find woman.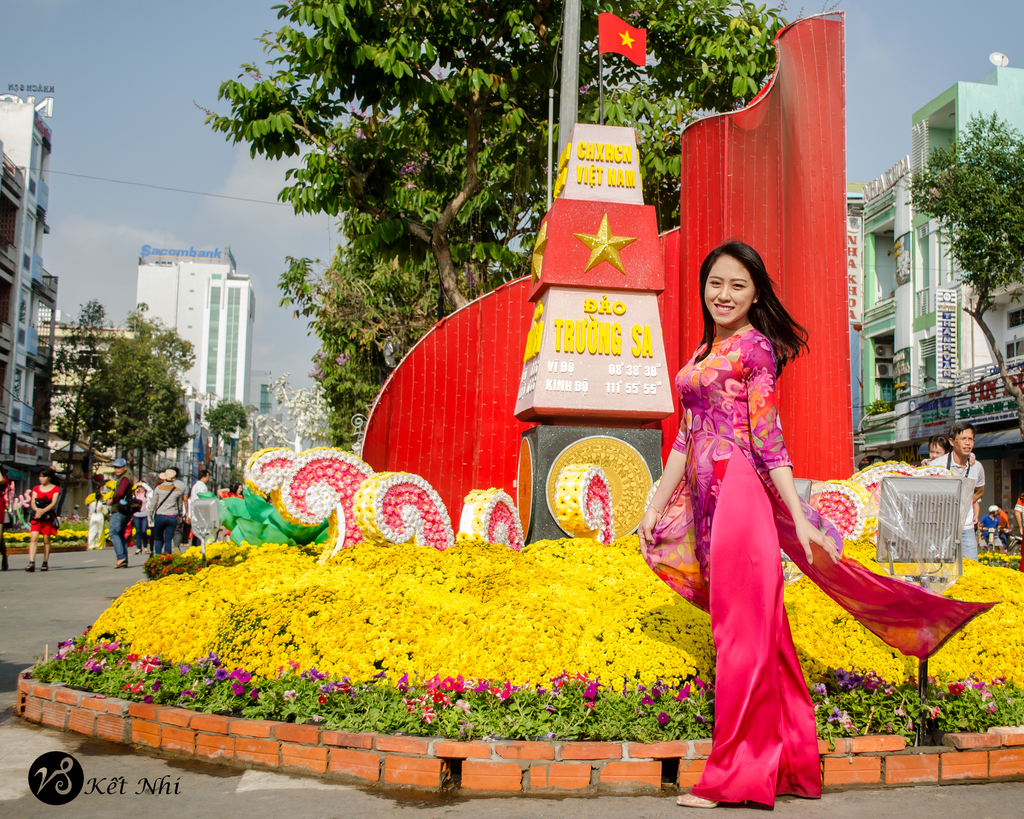
<box>84,490,110,546</box>.
